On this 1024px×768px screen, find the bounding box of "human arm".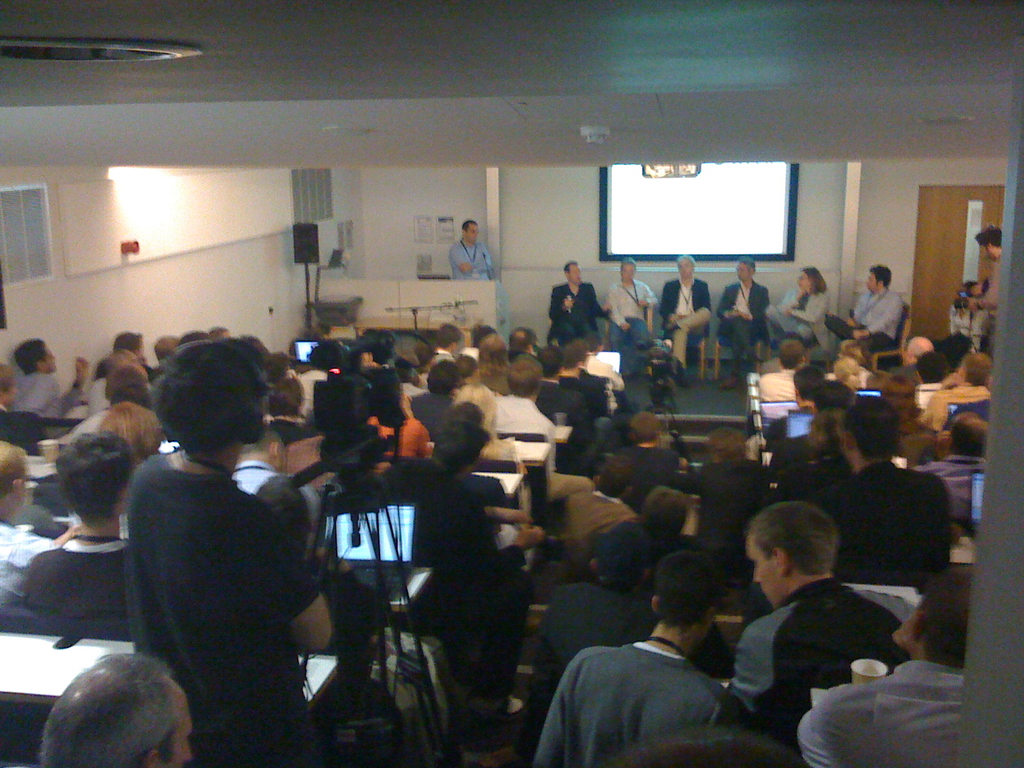
Bounding box: 651,278,683,320.
